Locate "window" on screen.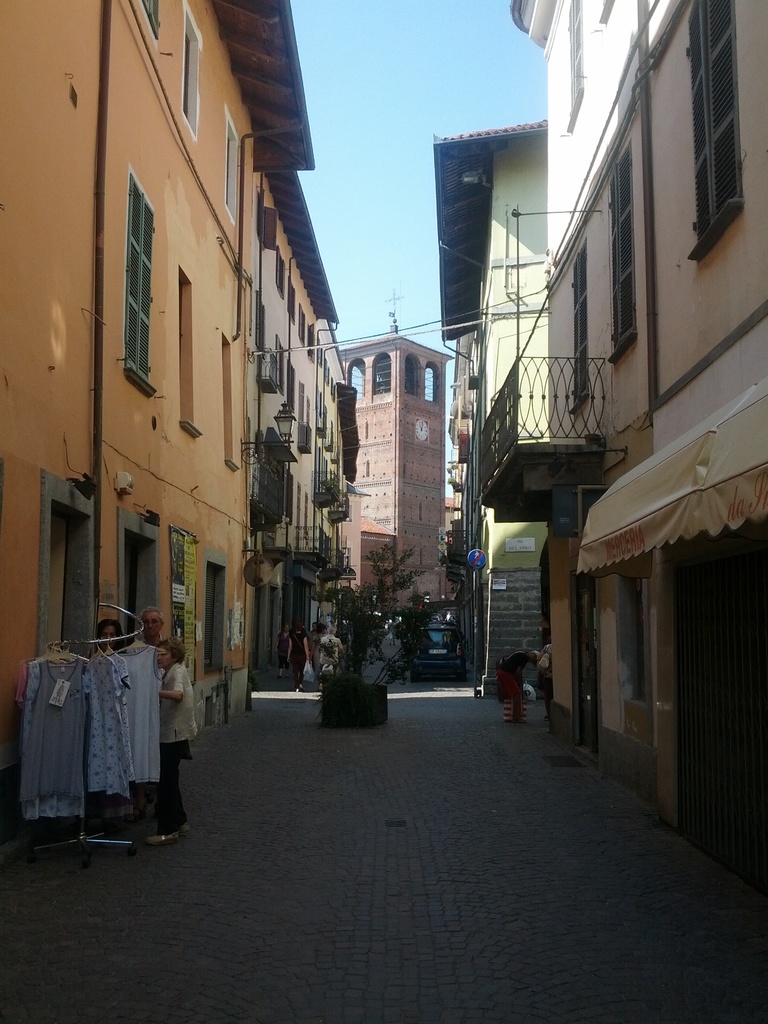
On screen at 426,366,433,399.
